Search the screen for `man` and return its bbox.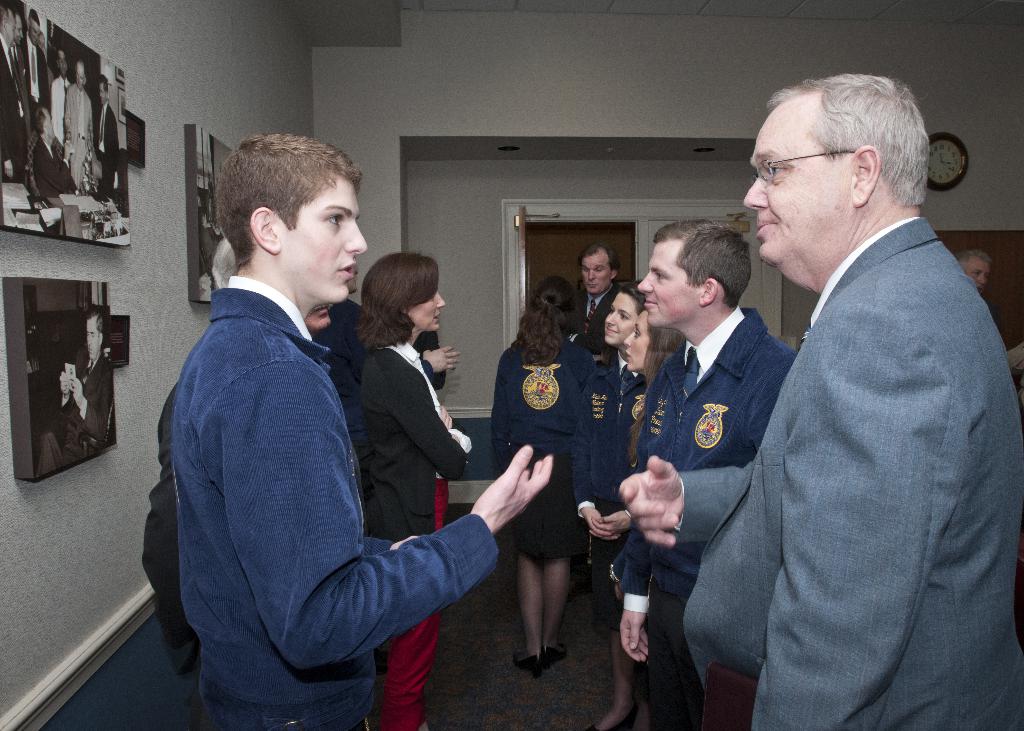
Found: region(617, 230, 796, 730).
